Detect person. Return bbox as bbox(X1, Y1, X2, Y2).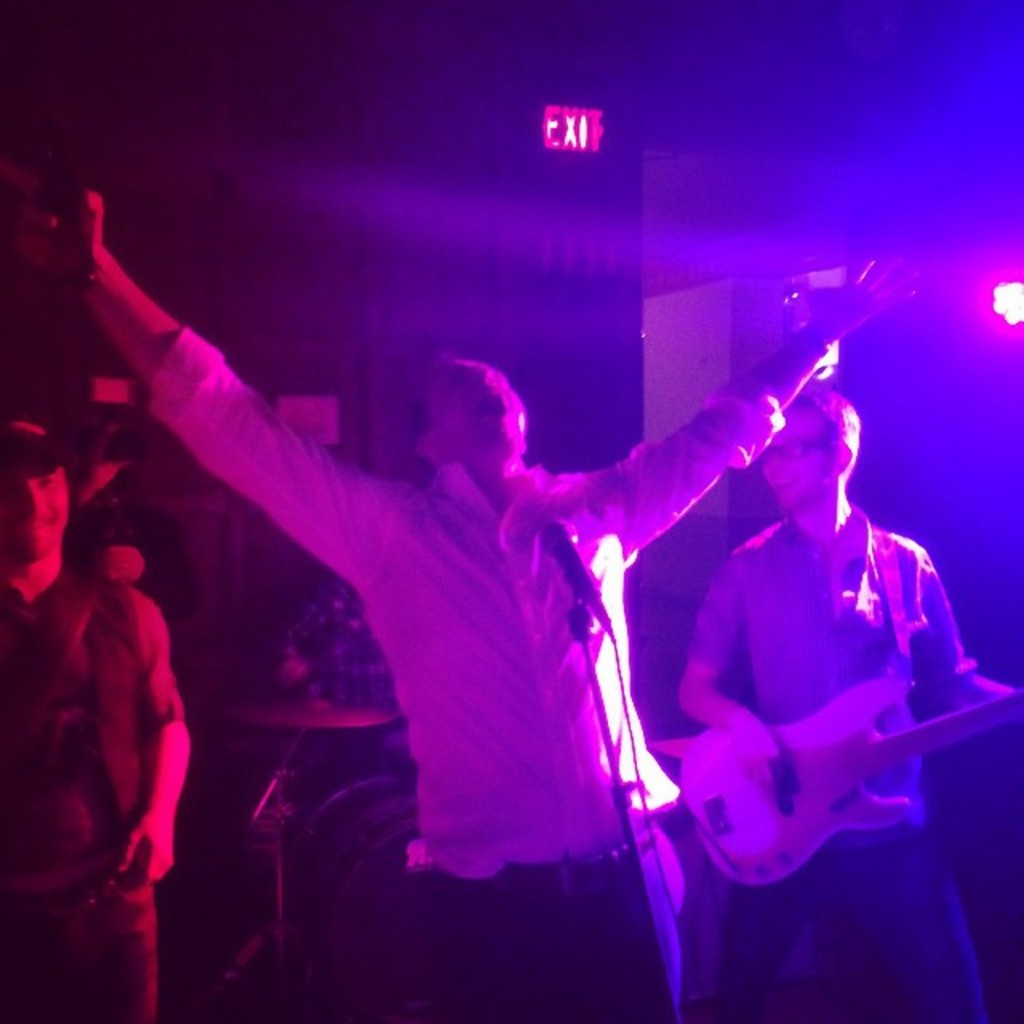
bbox(16, 197, 891, 1018).
